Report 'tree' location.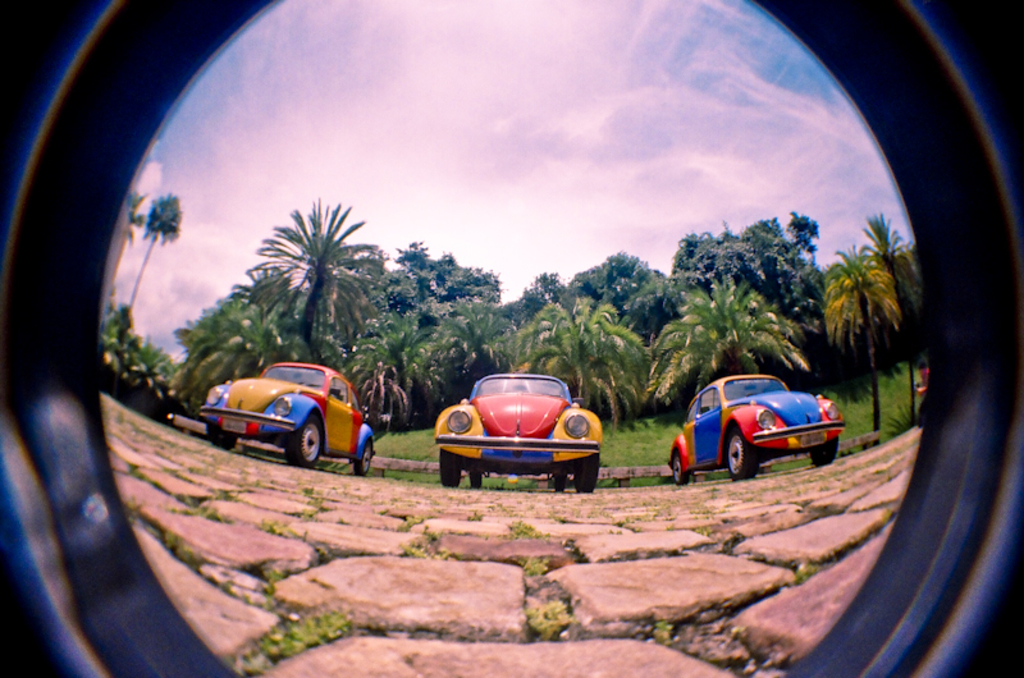
Report: <region>104, 191, 188, 349</region>.
